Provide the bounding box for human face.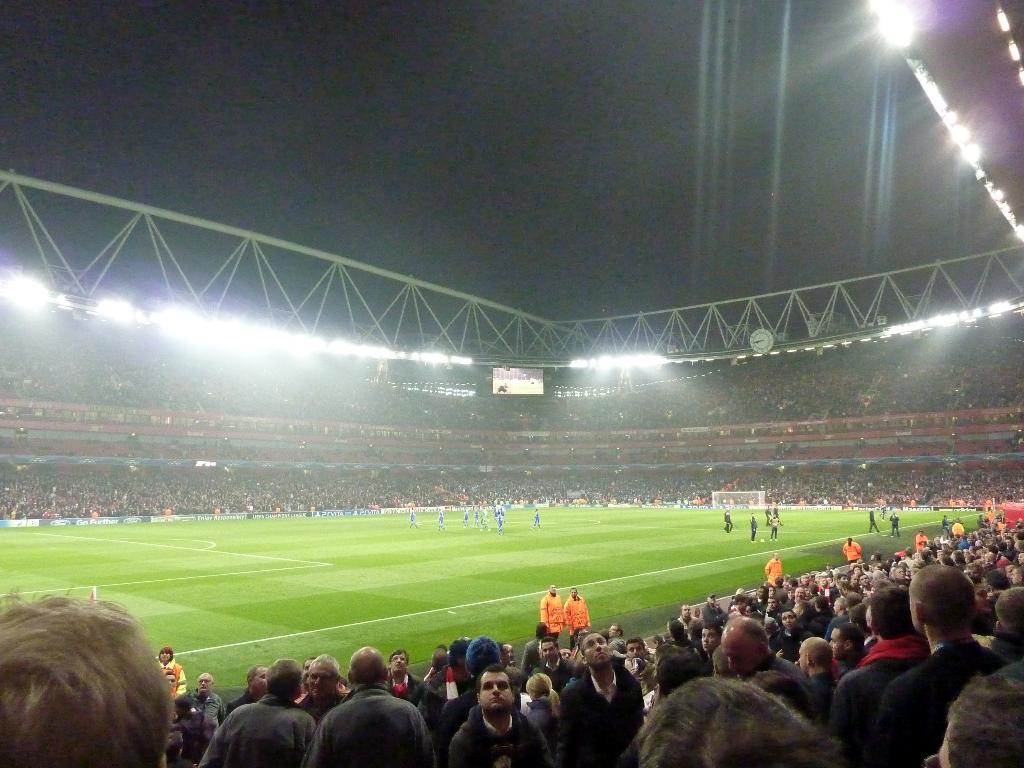
700, 622, 718, 655.
